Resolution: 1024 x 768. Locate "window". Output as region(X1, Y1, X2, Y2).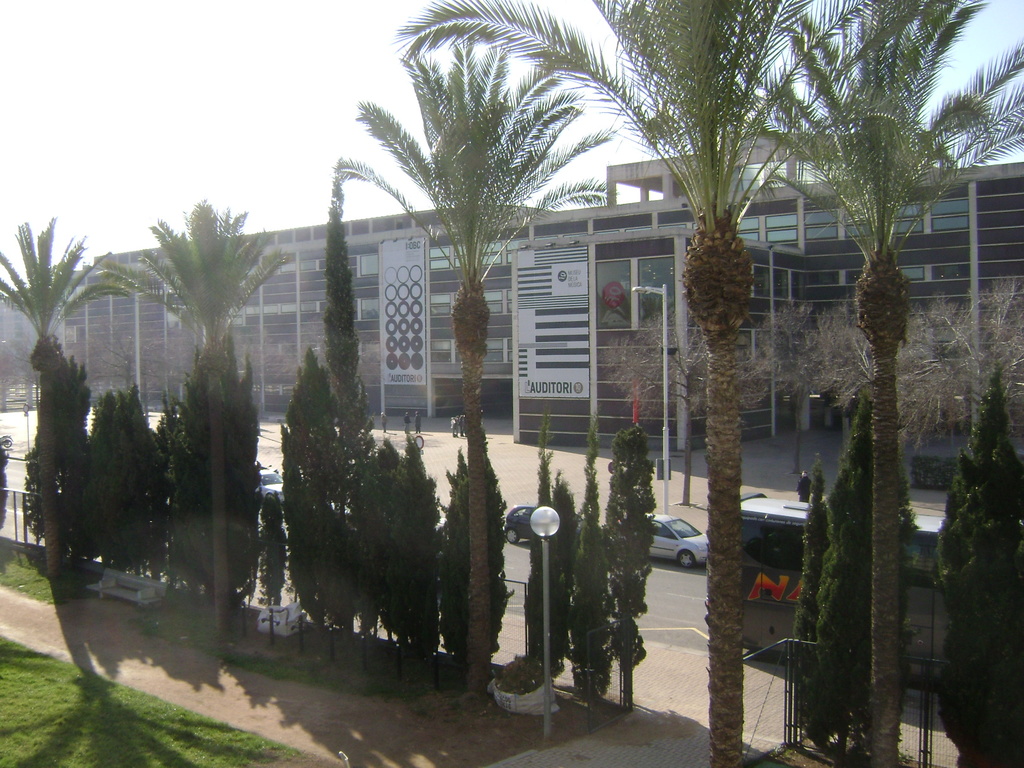
region(752, 267, 769, 299).
